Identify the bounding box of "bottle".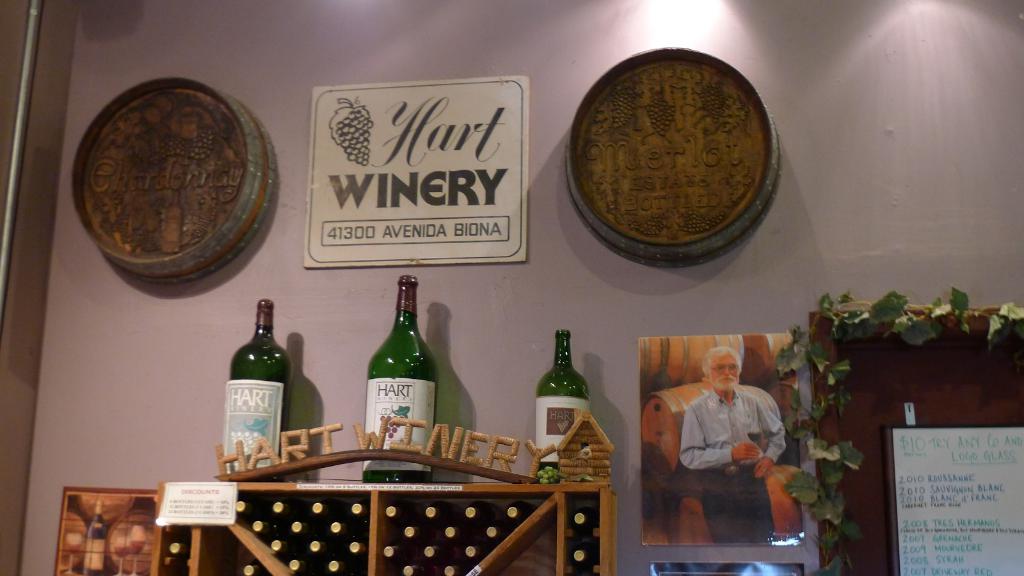
{"left": 222, "top": 300, "right": 292, "bottom": 474}.
